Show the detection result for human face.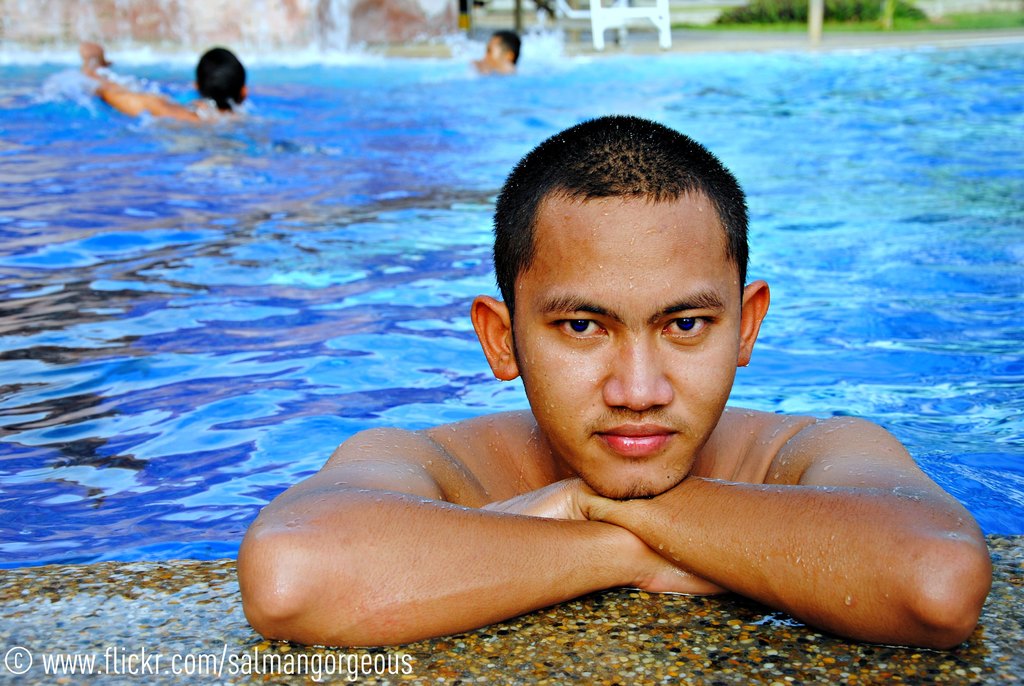
[506,200,740,503].
